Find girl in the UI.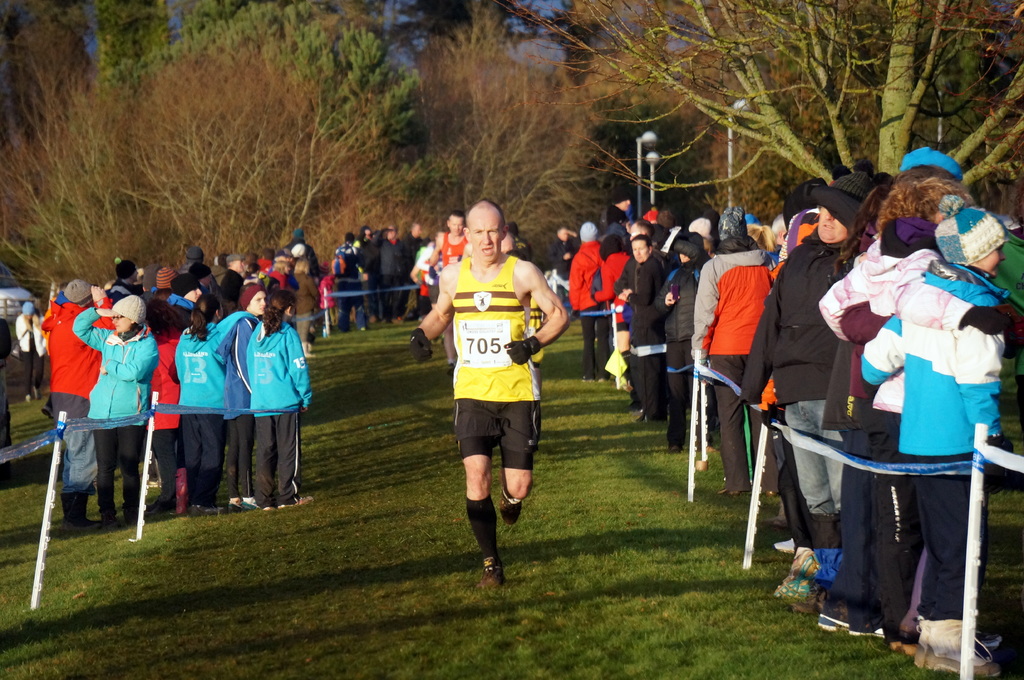
UI element at 256/262/284/331.
